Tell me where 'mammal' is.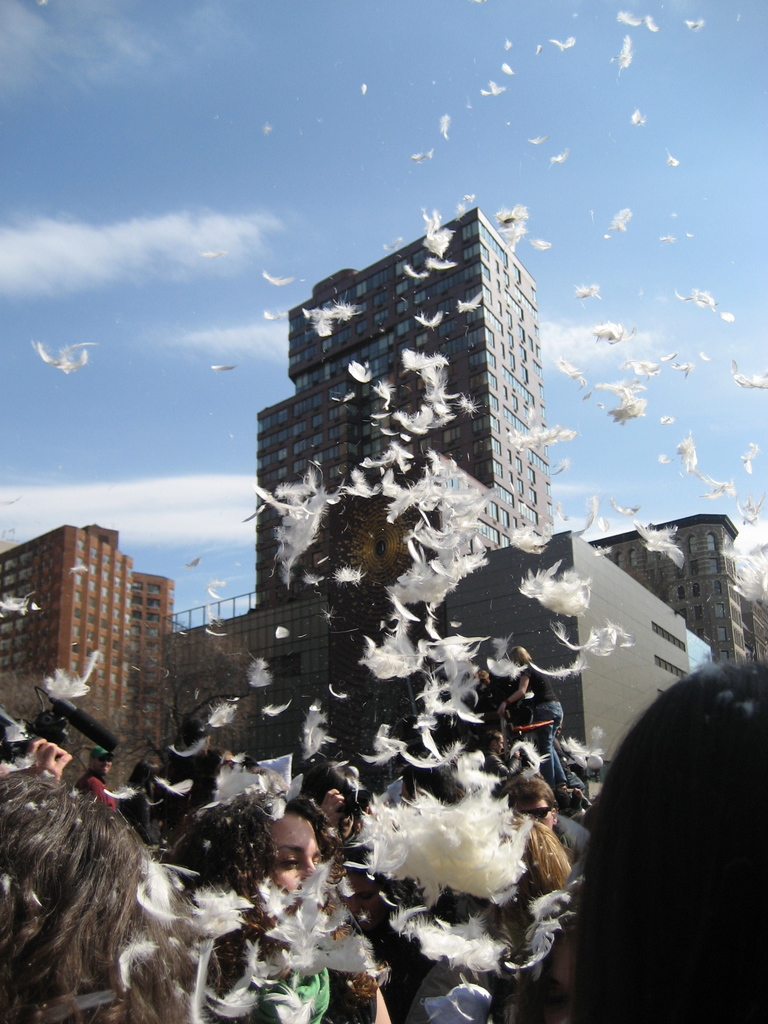
'mammal' is at <box>0,764,193,1023</box>.
